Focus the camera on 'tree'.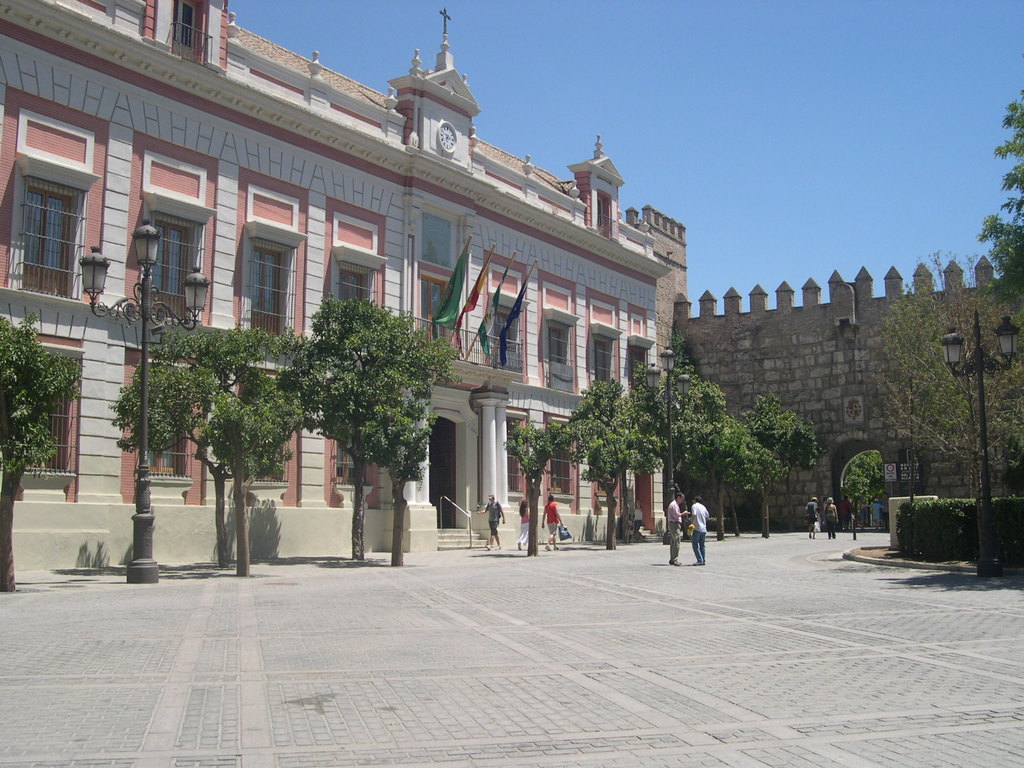
Focus region: 294/276/444/536.
